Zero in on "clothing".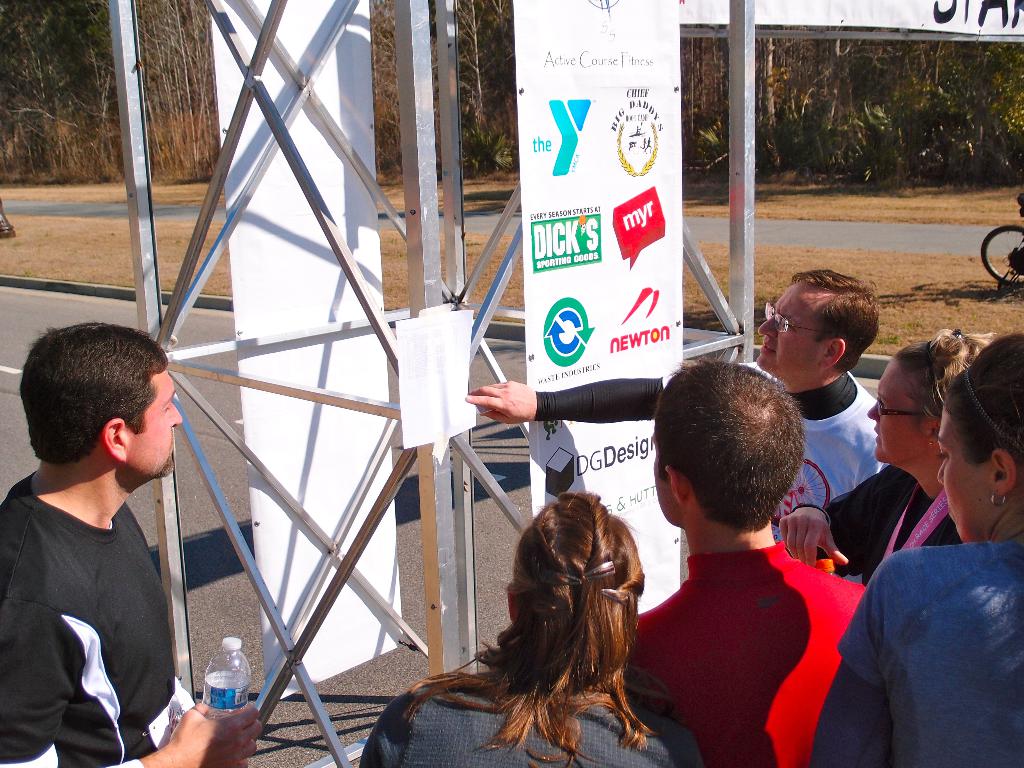
Zeroed in: select_region(806, 524, 1023, 765).
